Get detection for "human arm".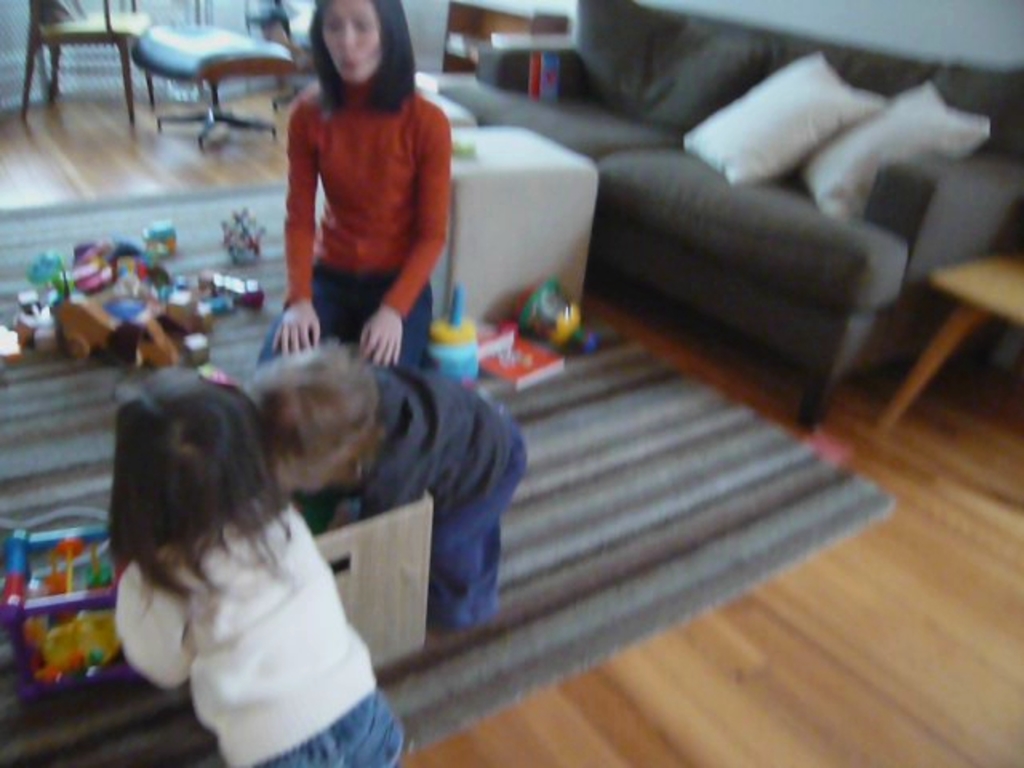
Detection: left=267, top=82, right=333, bottom=362.
